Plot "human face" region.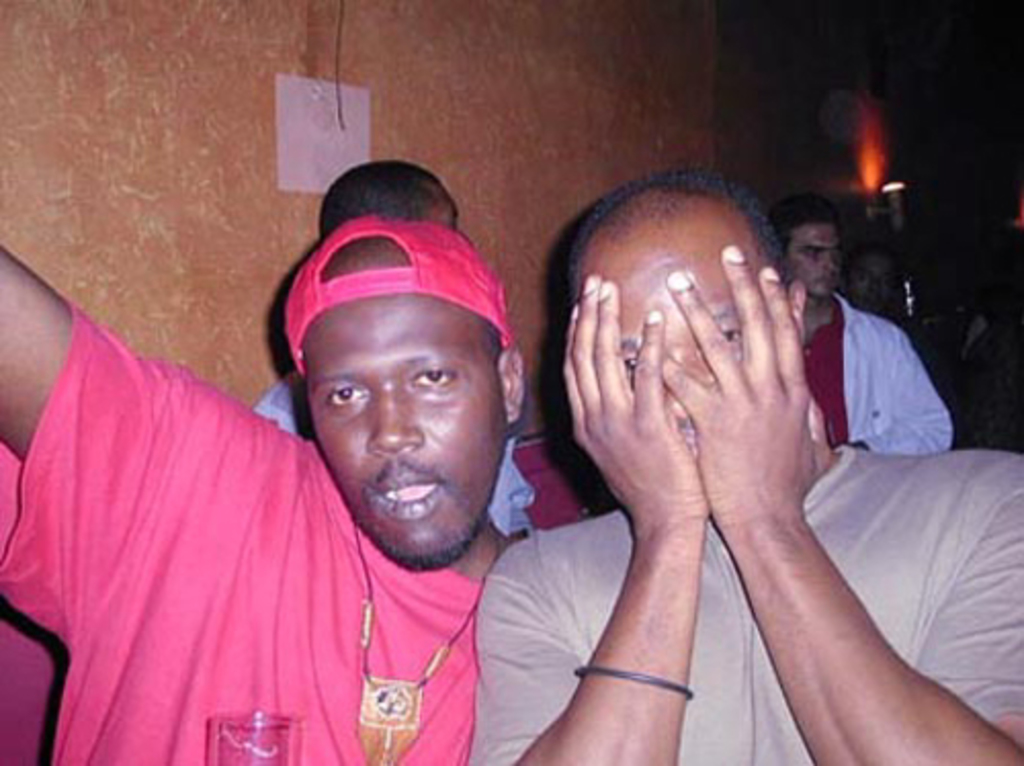
Plotted at (580, 190, 754, 449).
